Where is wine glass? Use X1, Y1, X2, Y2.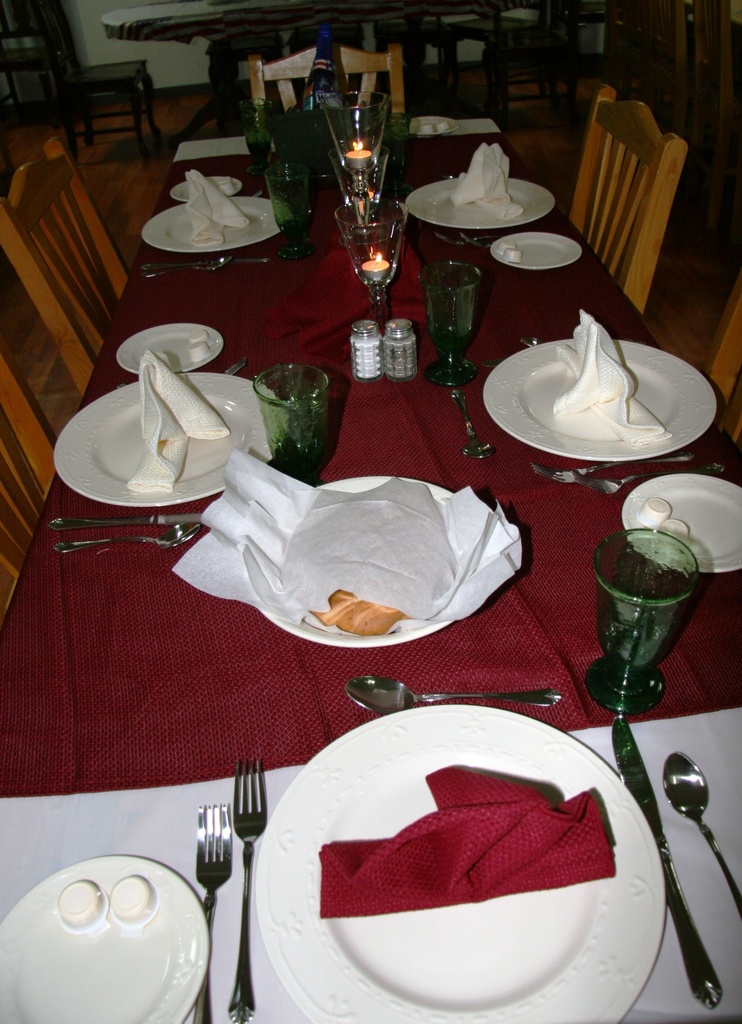
418, 259, 481, 388.
